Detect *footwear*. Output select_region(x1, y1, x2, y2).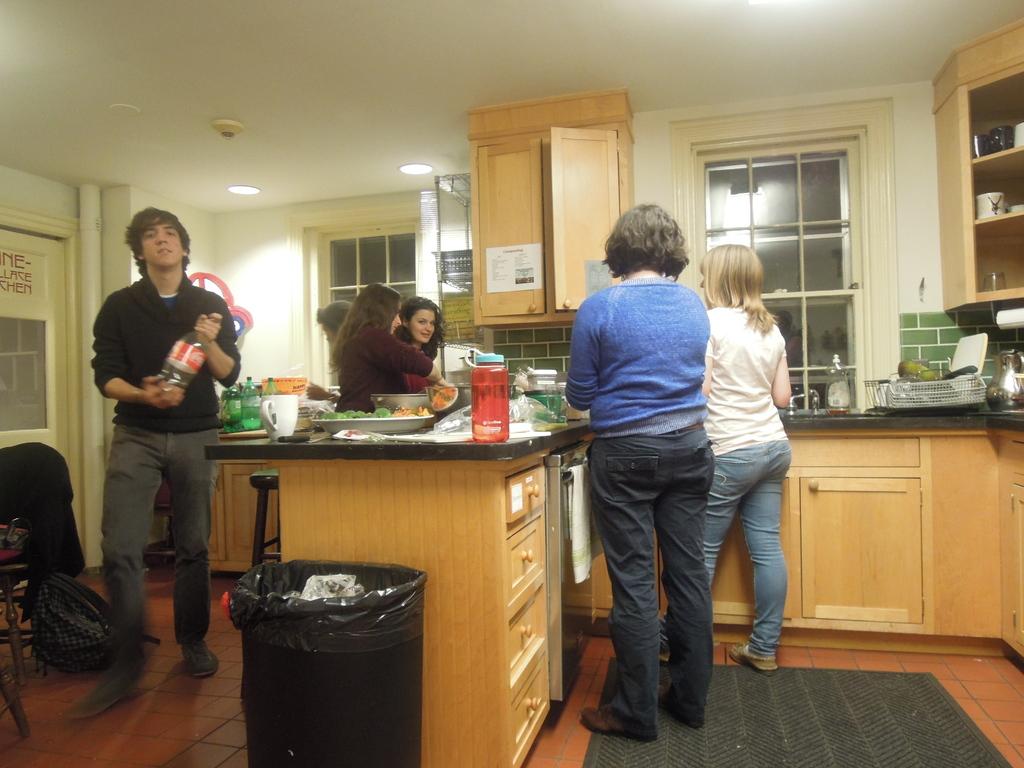
select_region(180, 637, 221, 678).
